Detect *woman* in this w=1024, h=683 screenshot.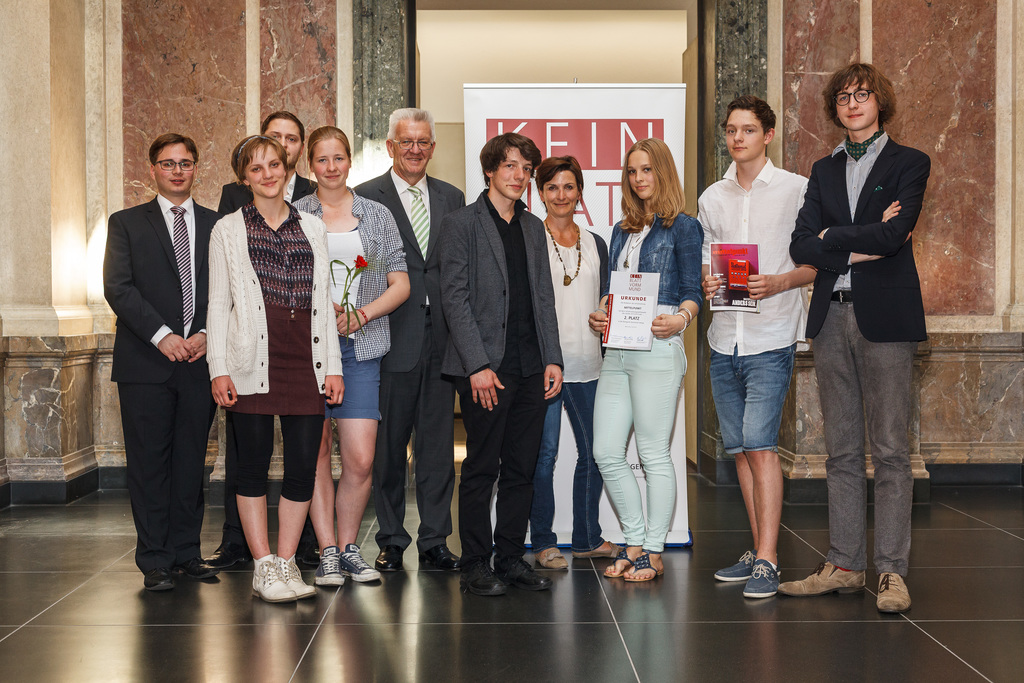
Detection: 287:125:413:587.
